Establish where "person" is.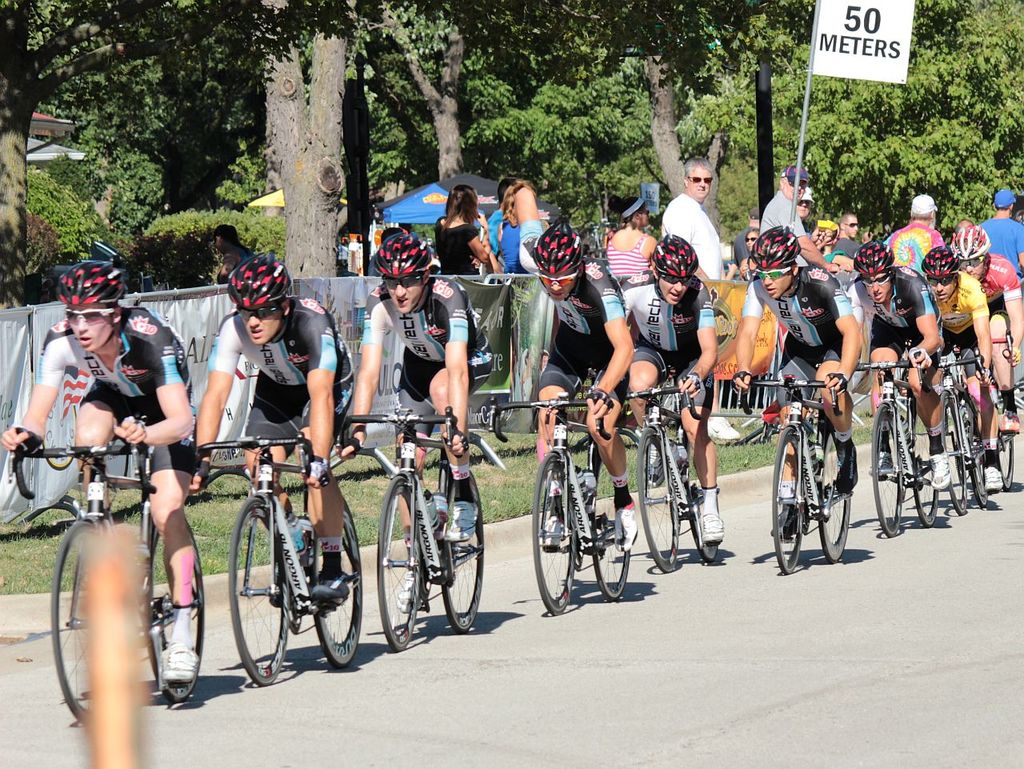
Established at pyautogui.locateOnScreen(882, 194, 952, 270).
